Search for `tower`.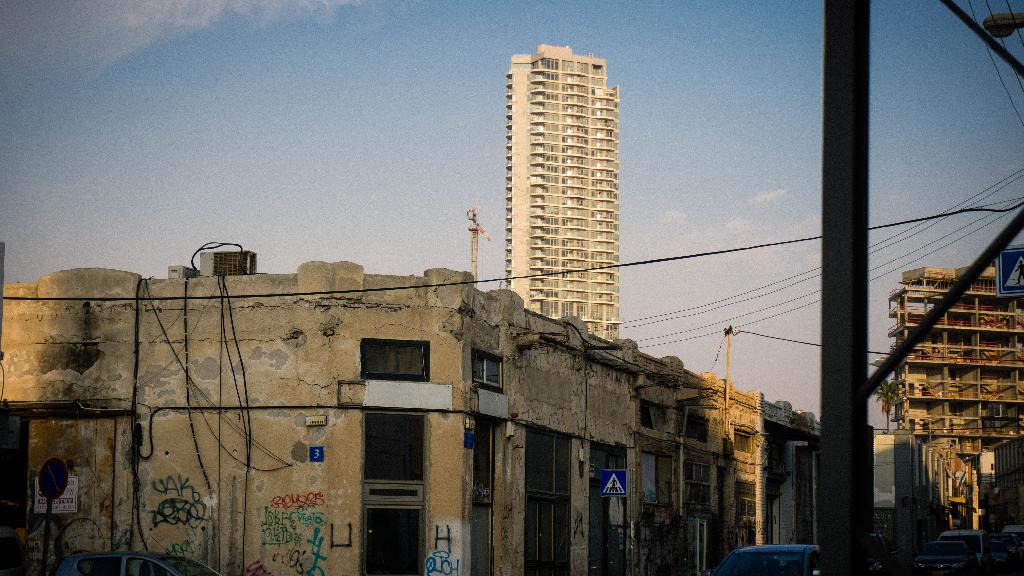
Found at x1=475 y1=32 x2=644 y2=328.
